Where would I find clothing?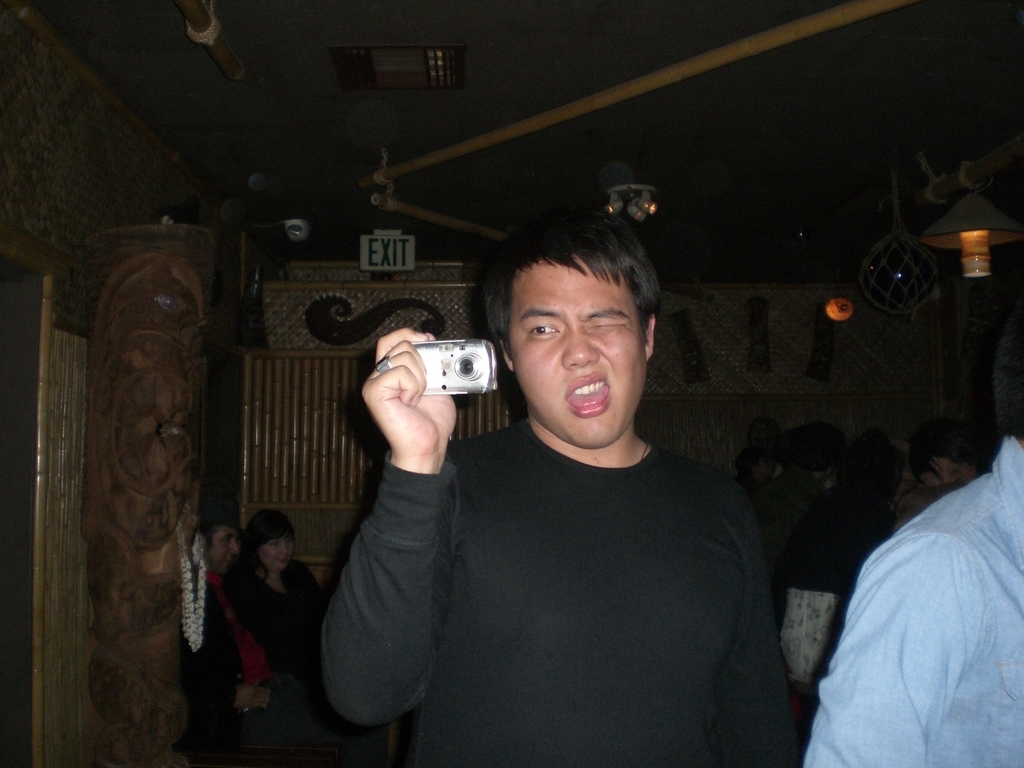
At box(192, 564, 271, 760).
